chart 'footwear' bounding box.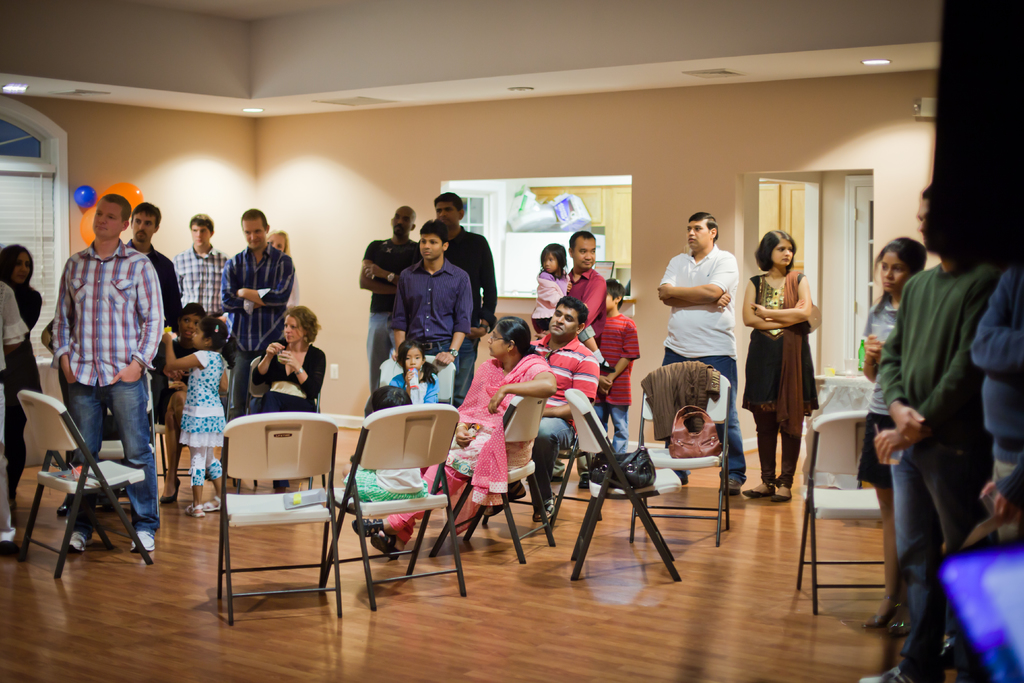
Charted: BBox(529, 491, 556, 525).
